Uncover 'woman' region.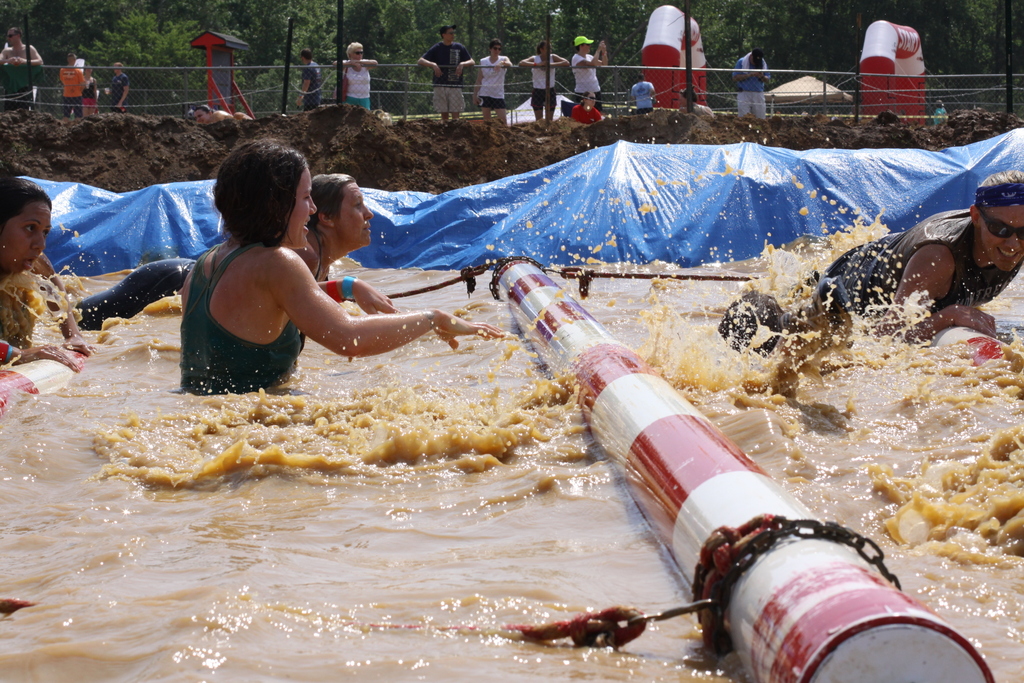
Uncovered: select_region(569, 90, 605, 124).
